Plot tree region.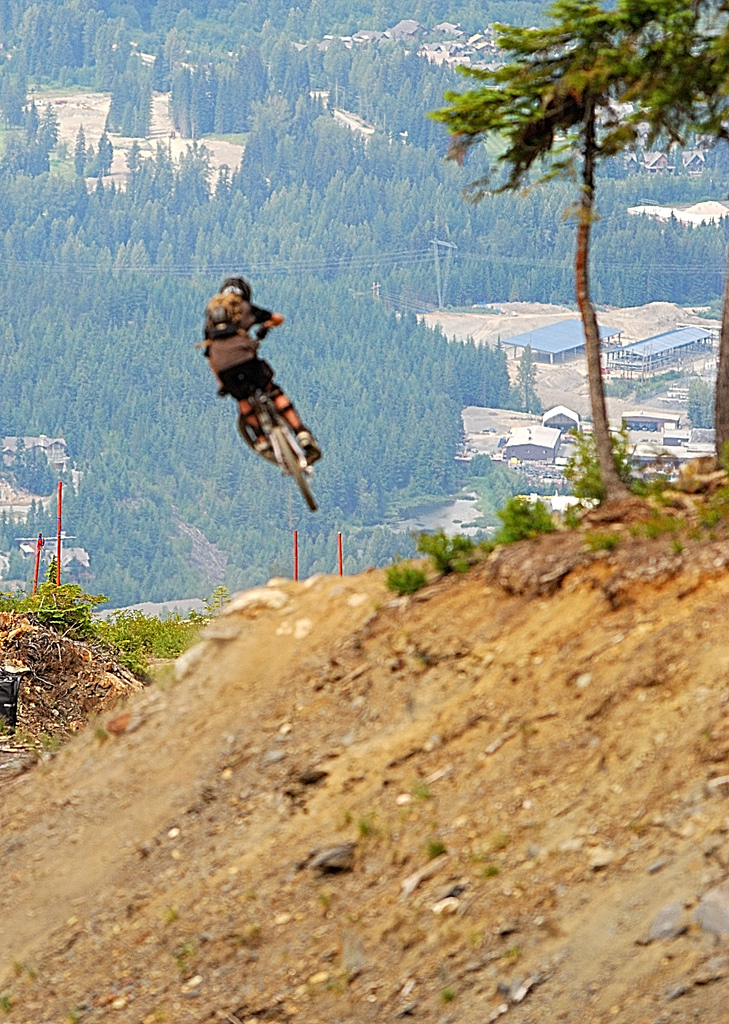
Plotted at box(683, 376, 713, 428).
